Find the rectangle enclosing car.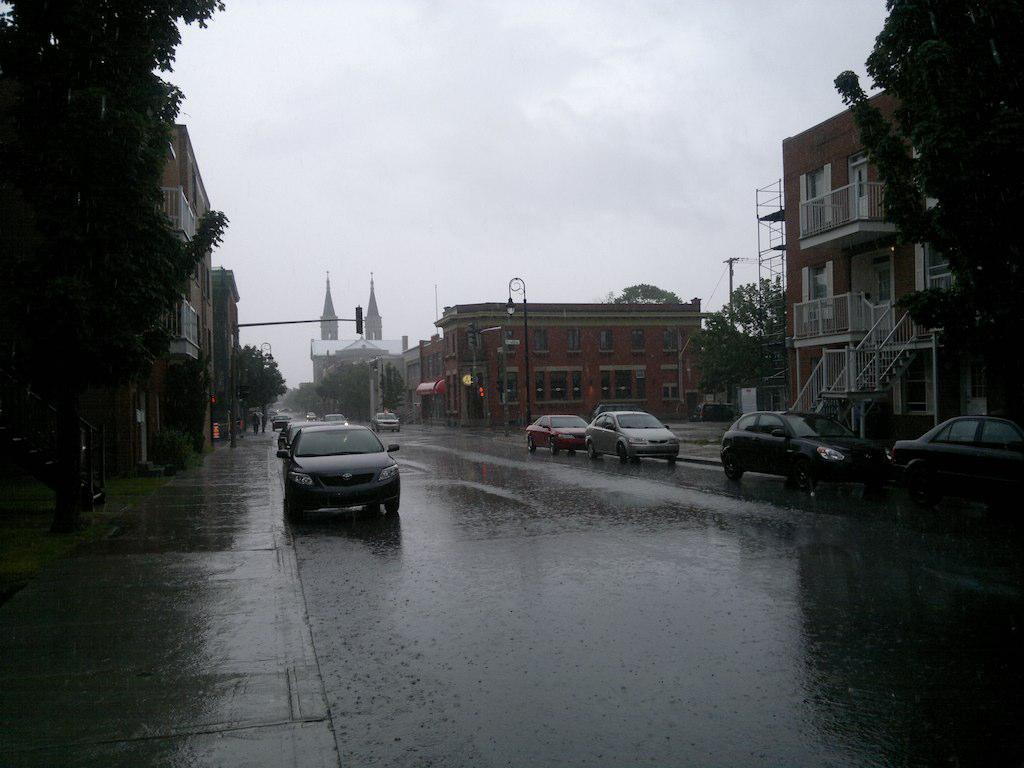
889:417:1022:513.
